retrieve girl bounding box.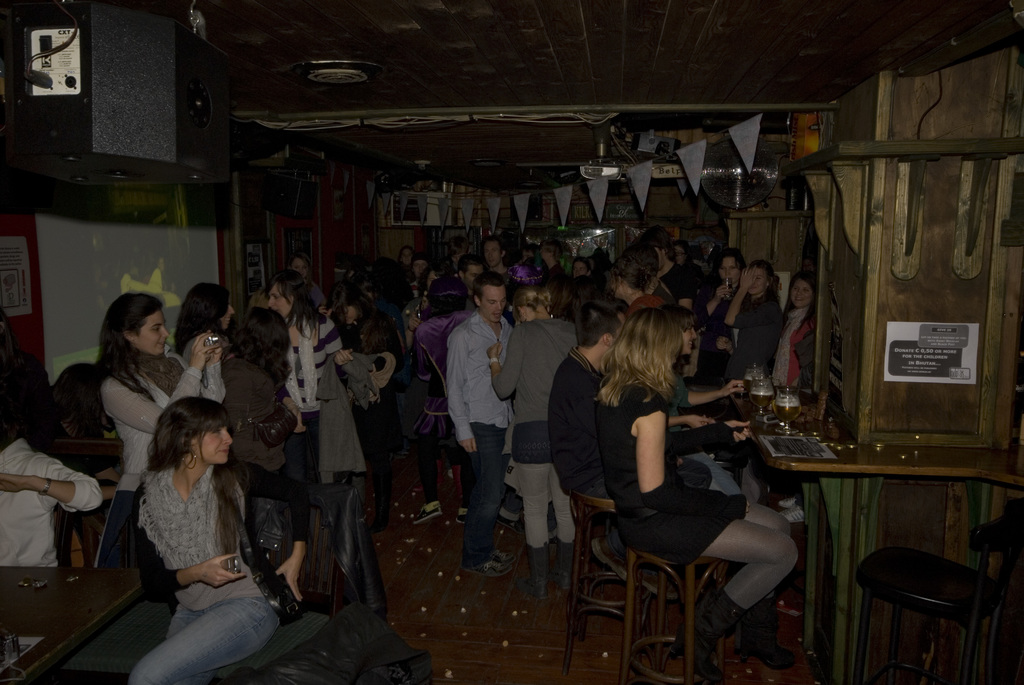
Bounding box: [left=592, top=301, right=799, bottom=684].
